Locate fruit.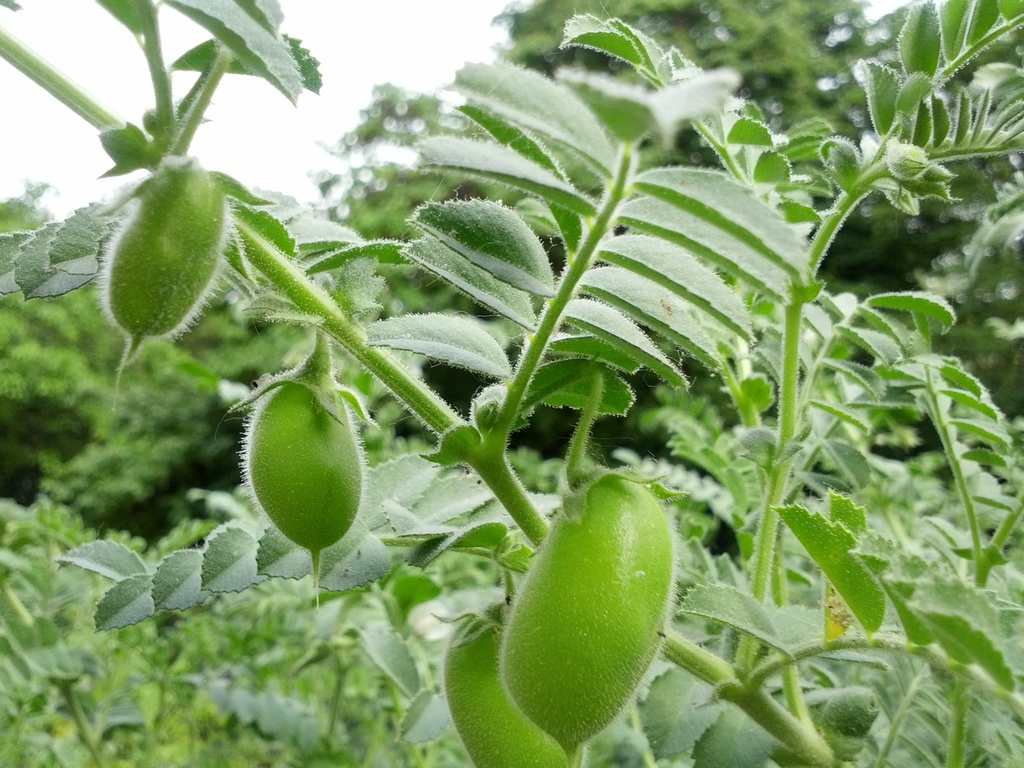
Bounding box: x1=493, y1=475, x2=676, y2=767.
